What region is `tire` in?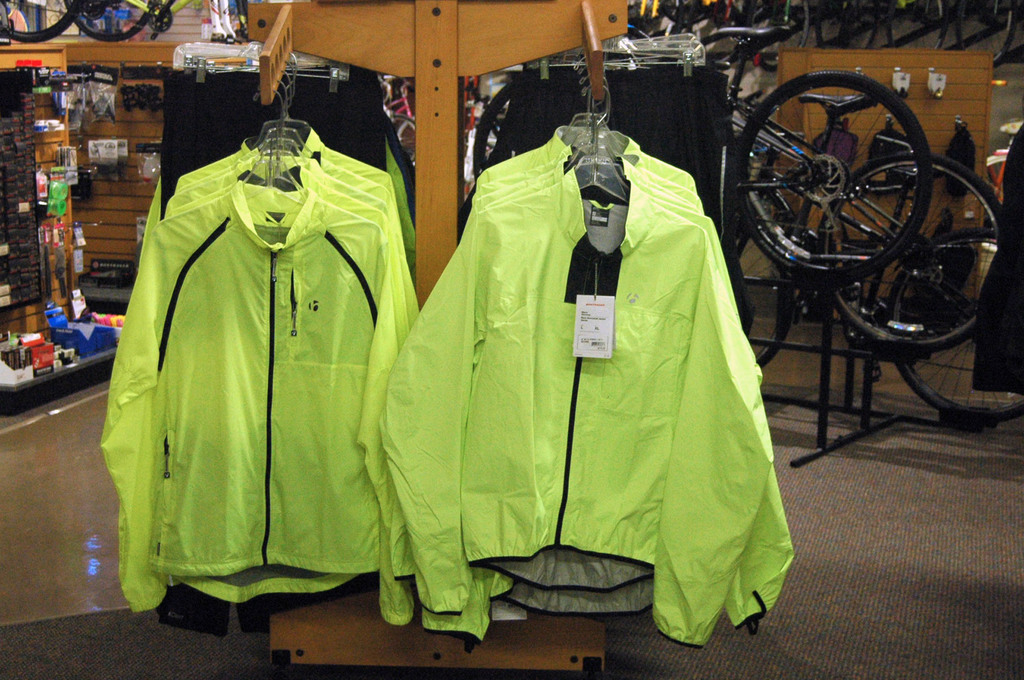
0, 0, 89, 50.
